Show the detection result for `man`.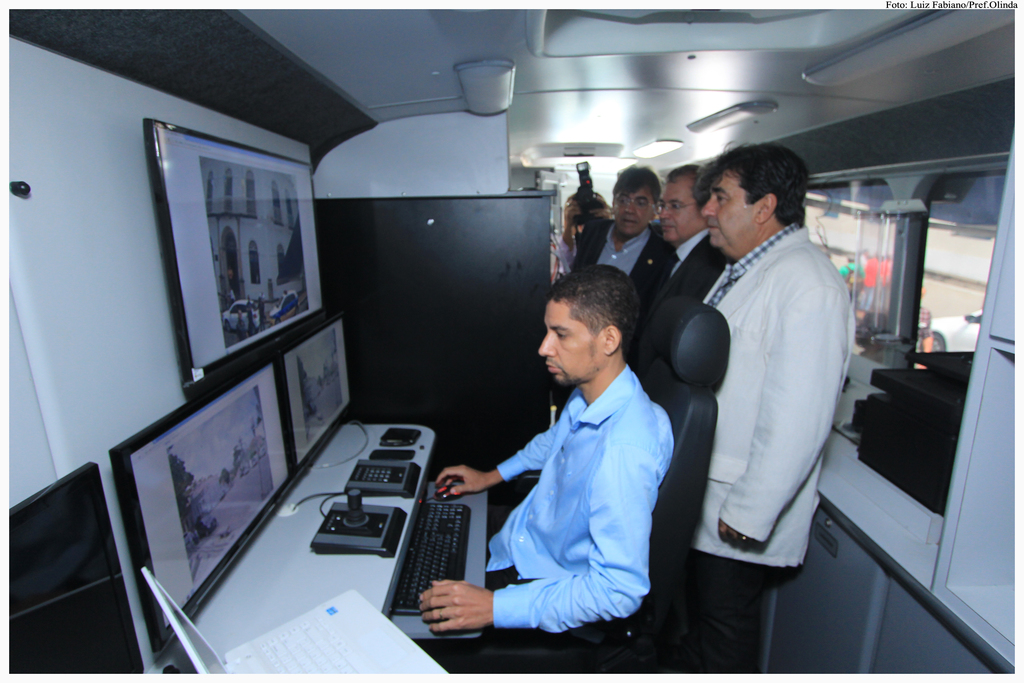
box=[625, 165, 727, 386].
